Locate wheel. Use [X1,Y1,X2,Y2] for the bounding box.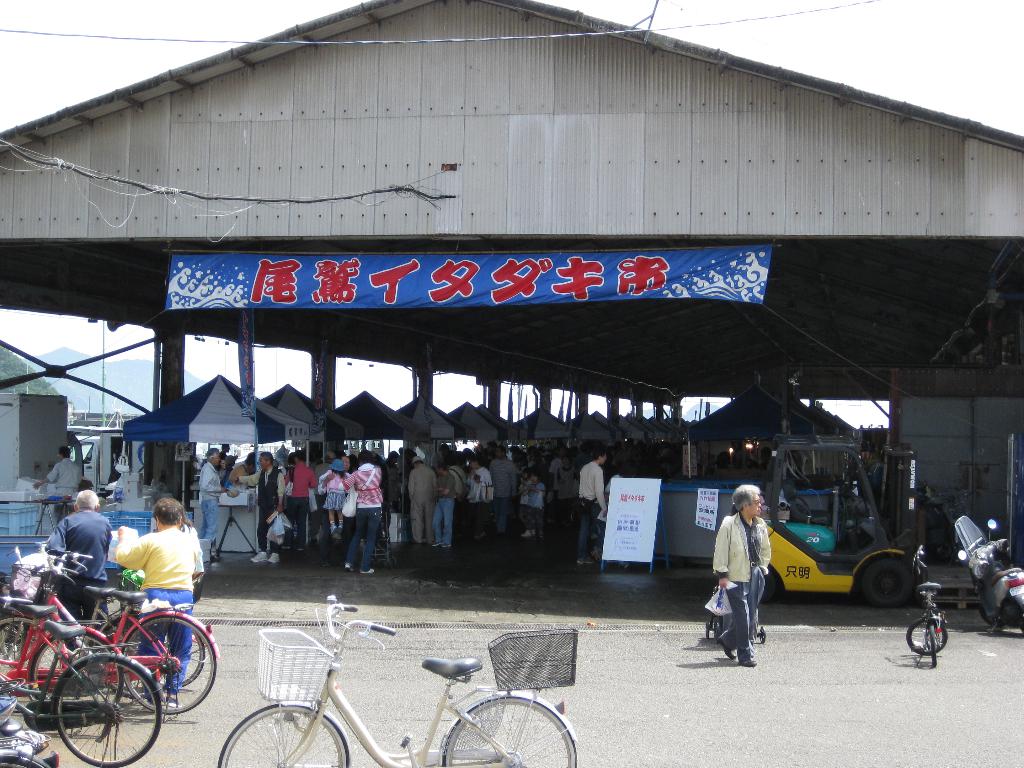
[904,616,950,655].
